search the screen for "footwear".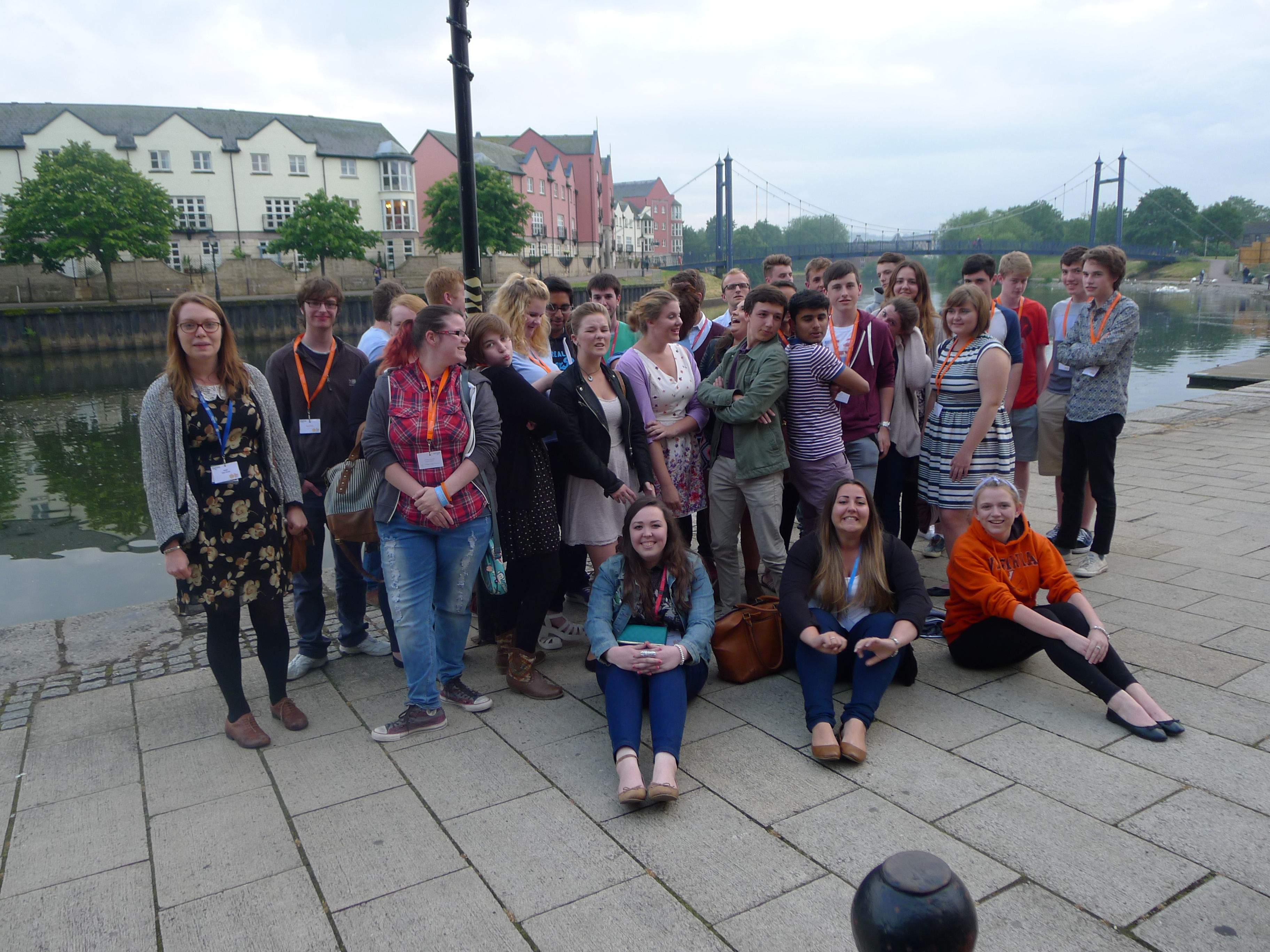
Found at x1=100 y1=225 x2=112 y2=238.
